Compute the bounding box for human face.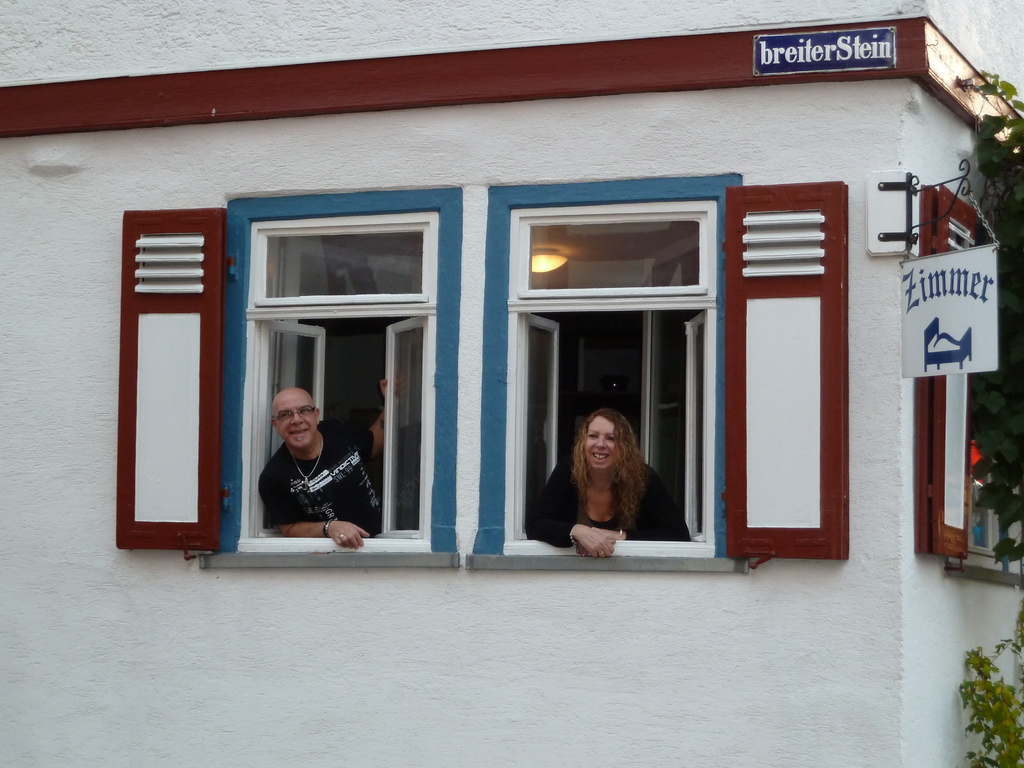
left=584, top=415, right=619, bottom=471.
